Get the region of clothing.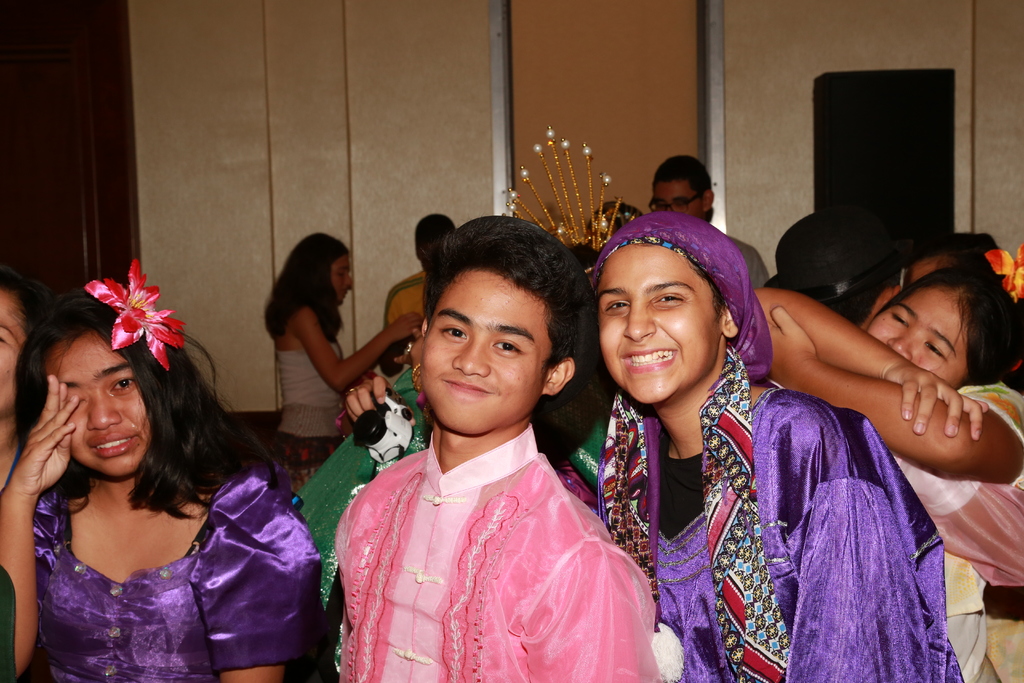
<bbox>577, 208, 958, 682</bbox>.
